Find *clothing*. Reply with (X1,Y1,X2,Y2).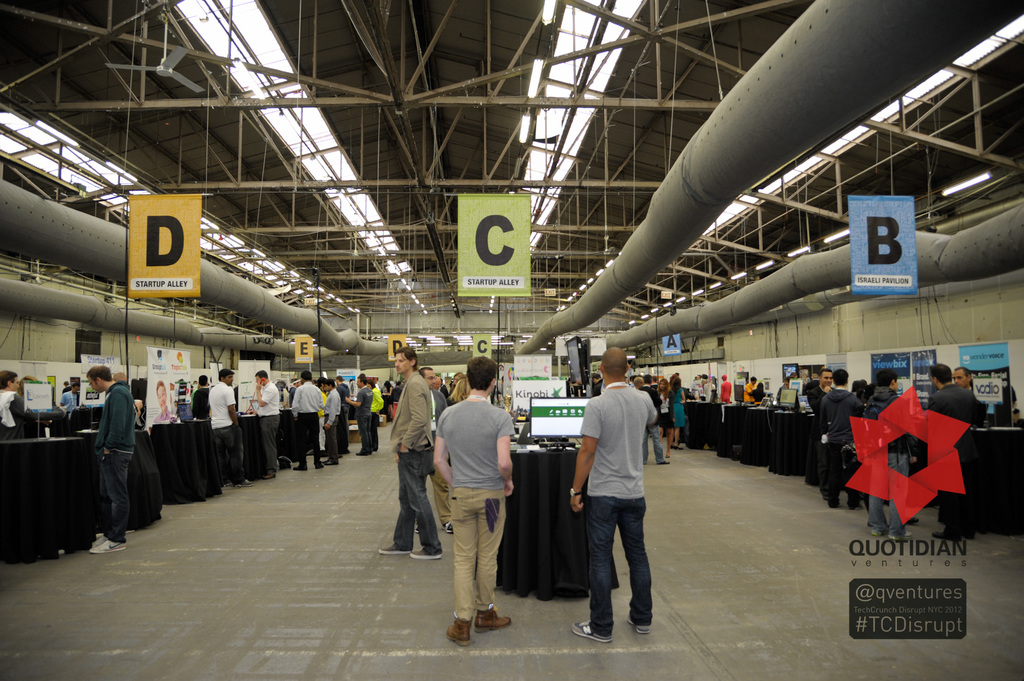
(207,380,237,487).
